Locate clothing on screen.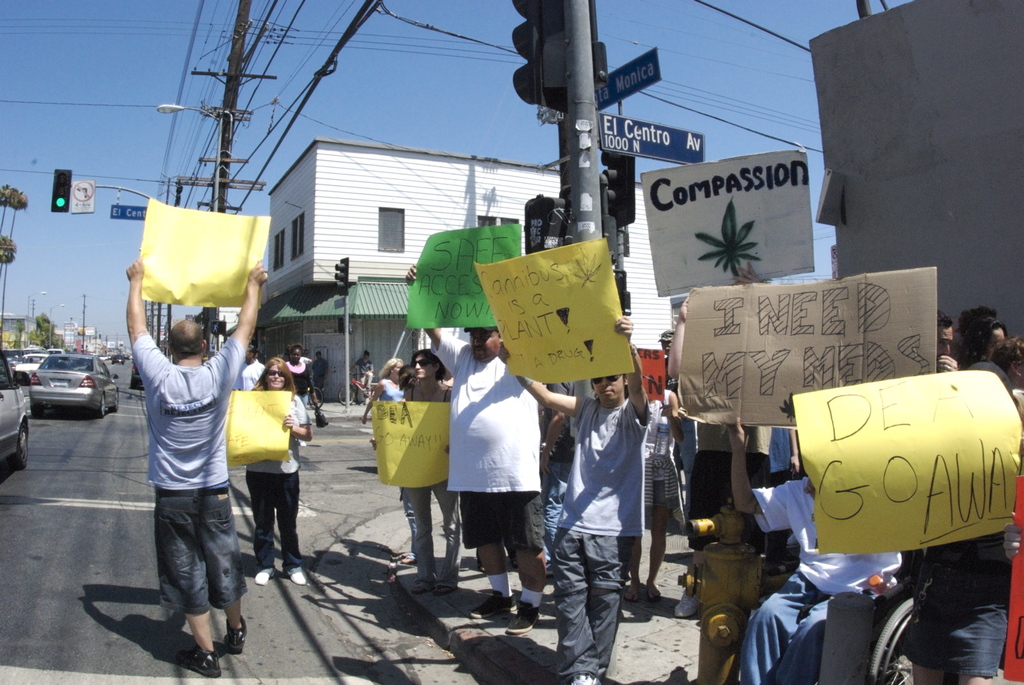
On screen at {"x1": 128, "y1": 321, "x2": 255, "y2": 616}.
